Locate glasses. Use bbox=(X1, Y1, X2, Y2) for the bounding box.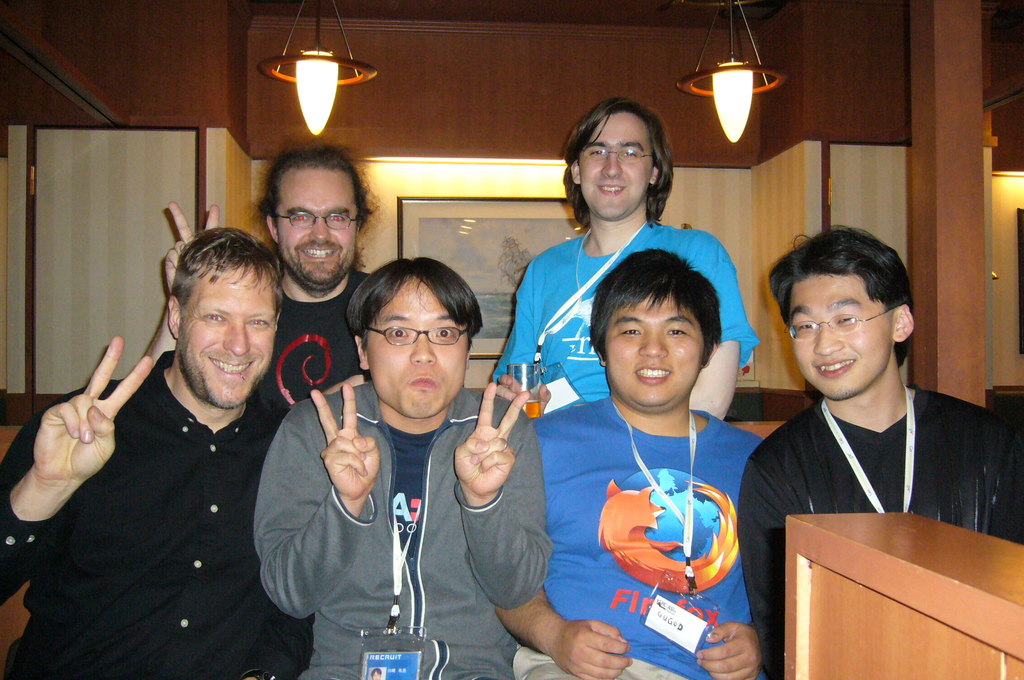
bbox=(364, 318, 470, 350).
